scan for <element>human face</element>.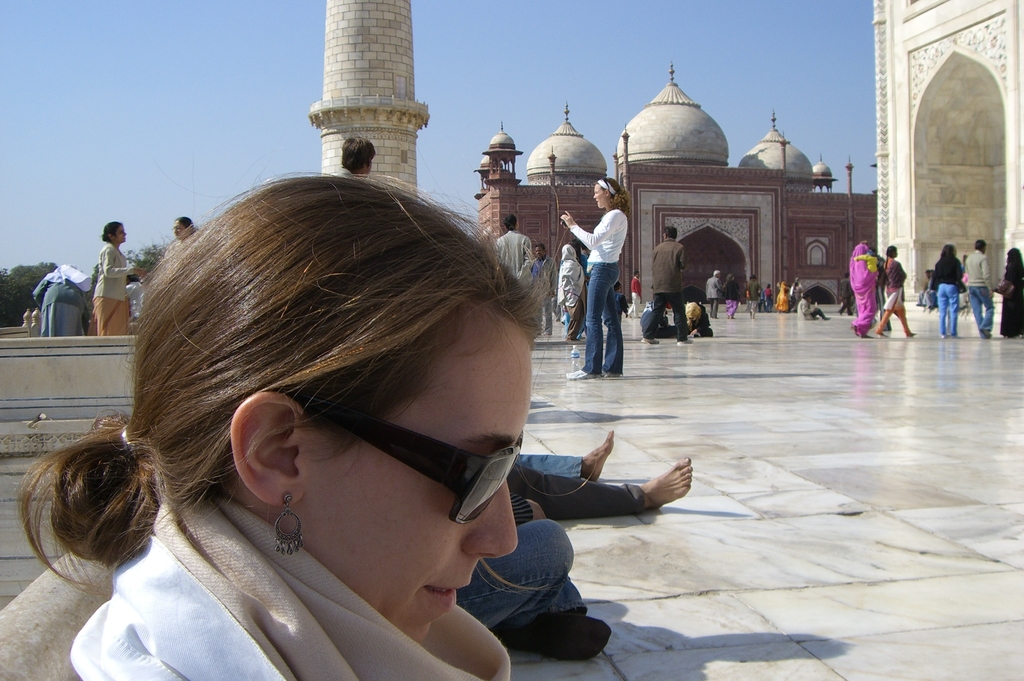
Scan result: [118,224,129,242].
